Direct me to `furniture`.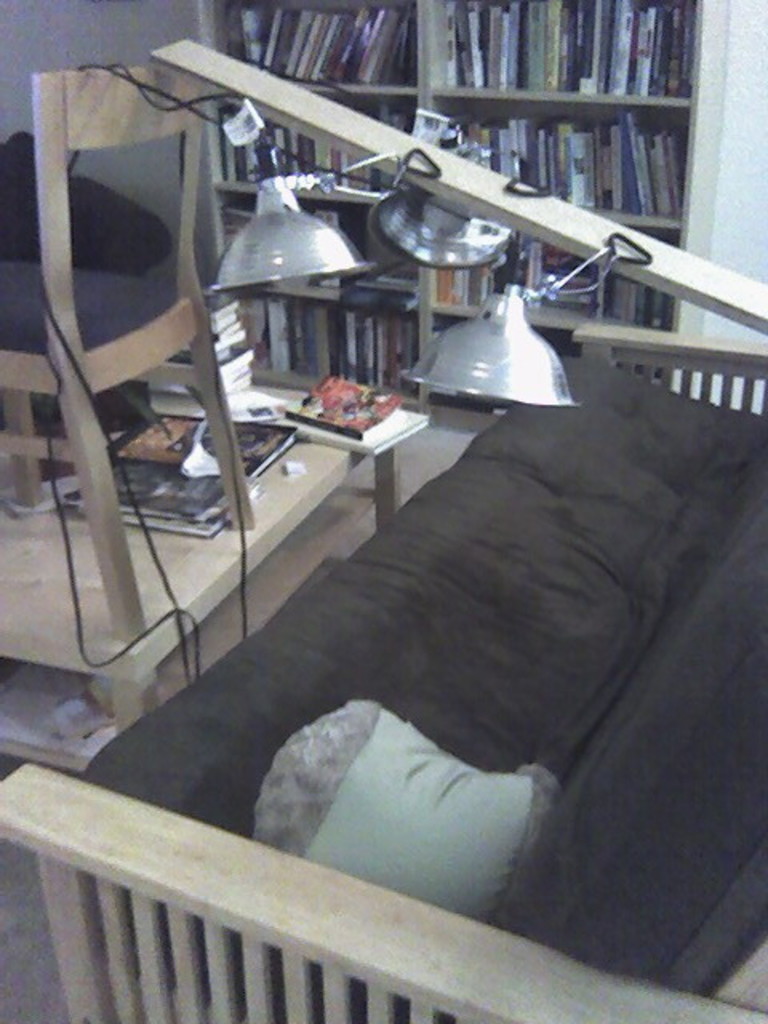
Direction: crop(194, 0, 701, 432).
